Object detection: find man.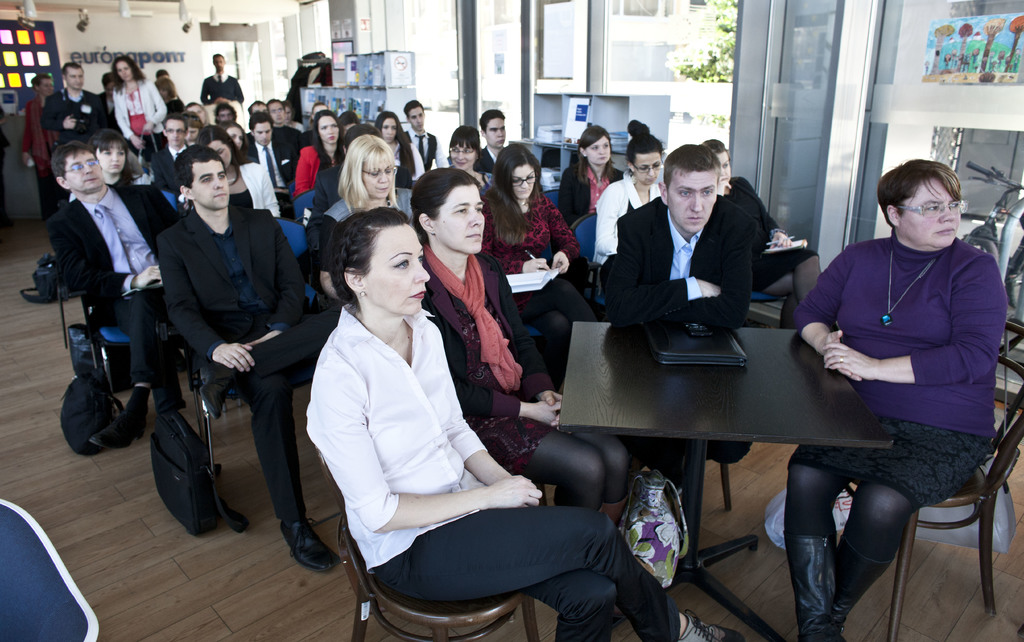
398/92/447/170.
